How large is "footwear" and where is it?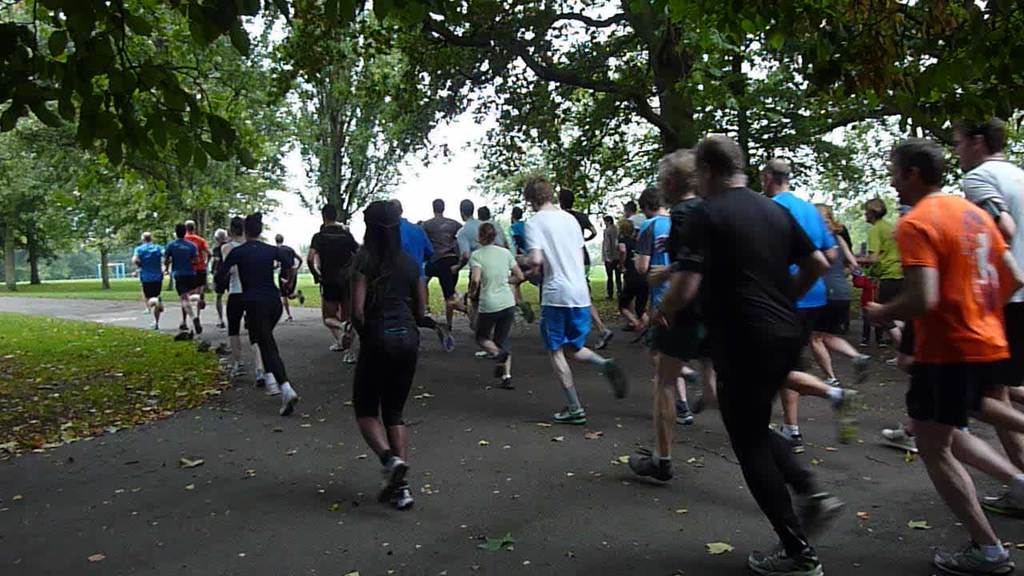
Bounding box: box=[808, 375, 842, 400].
